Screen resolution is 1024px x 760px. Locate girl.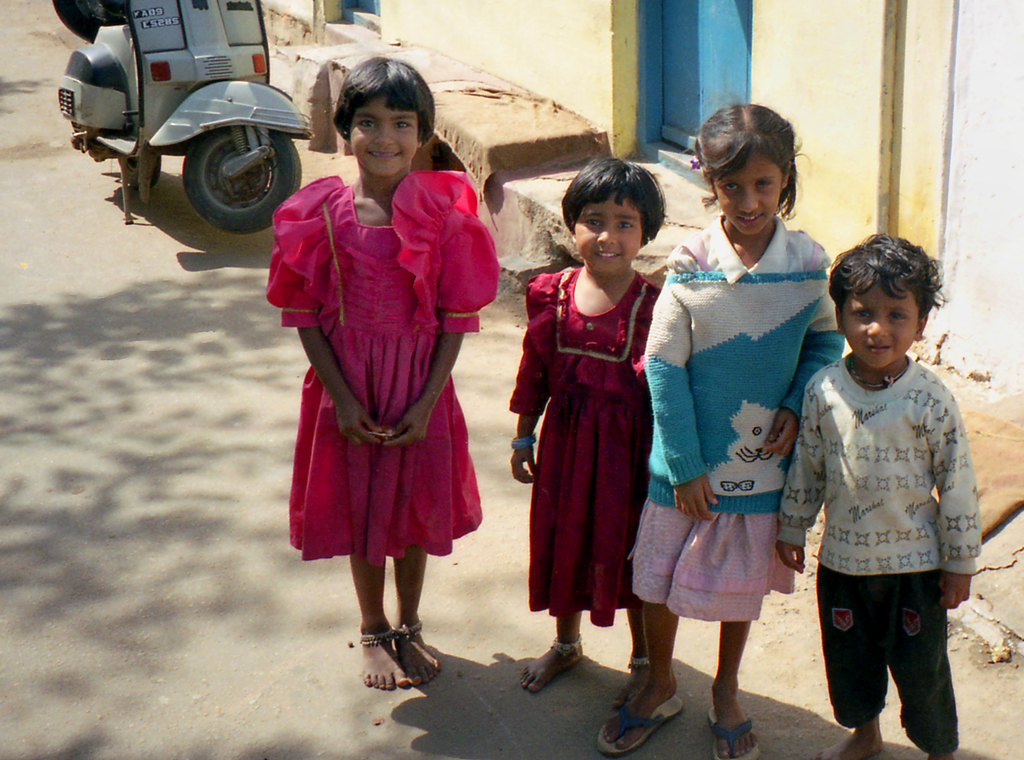
(x1=591, y1=113, x2=847, y2=759).
